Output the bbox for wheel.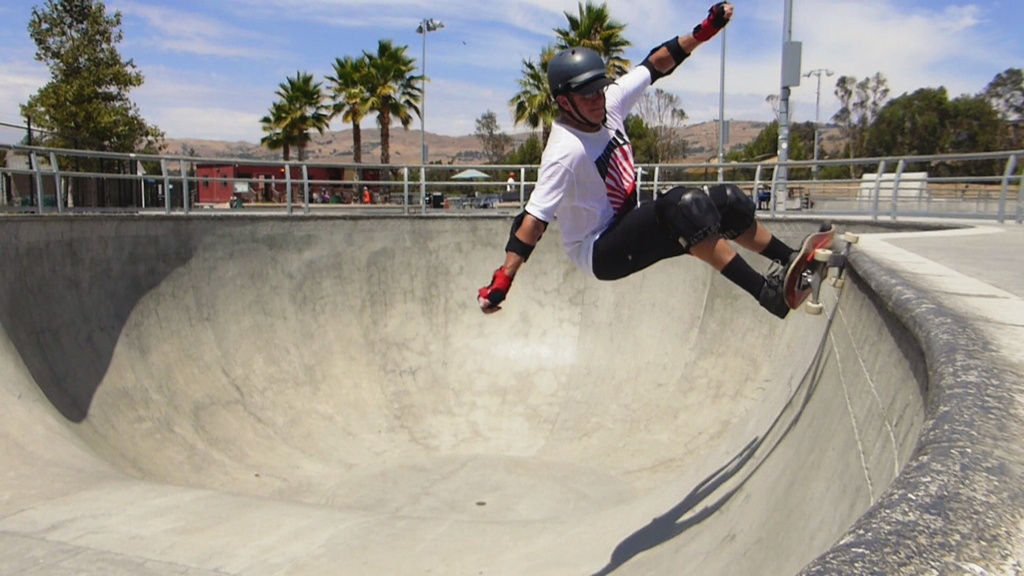
801/300/821/314.
